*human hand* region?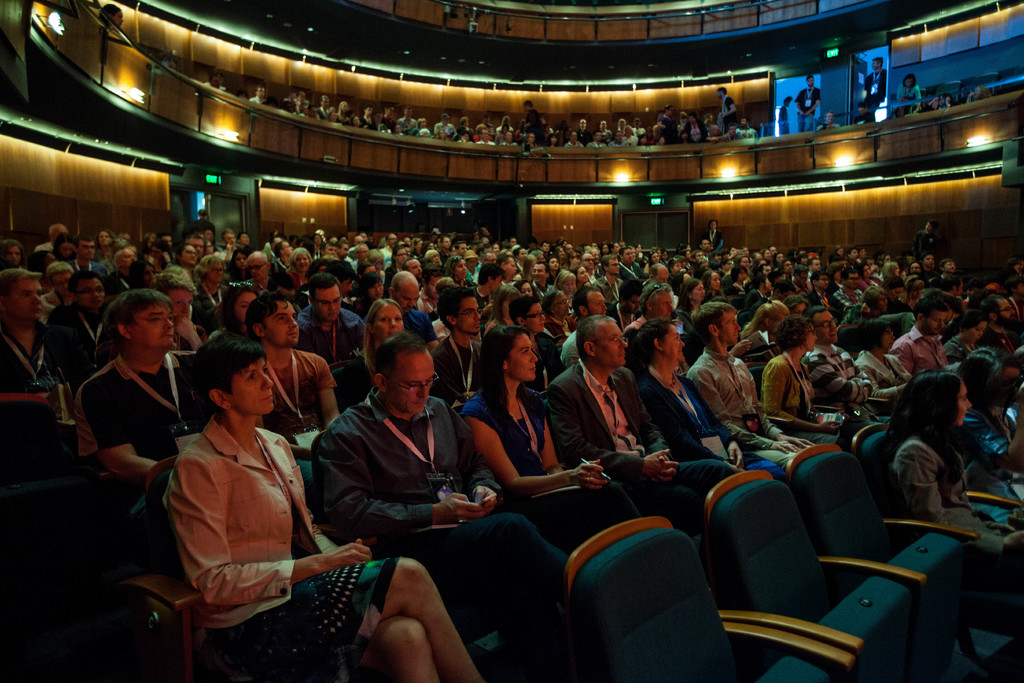
l=731, t=337, r=750, b=354
